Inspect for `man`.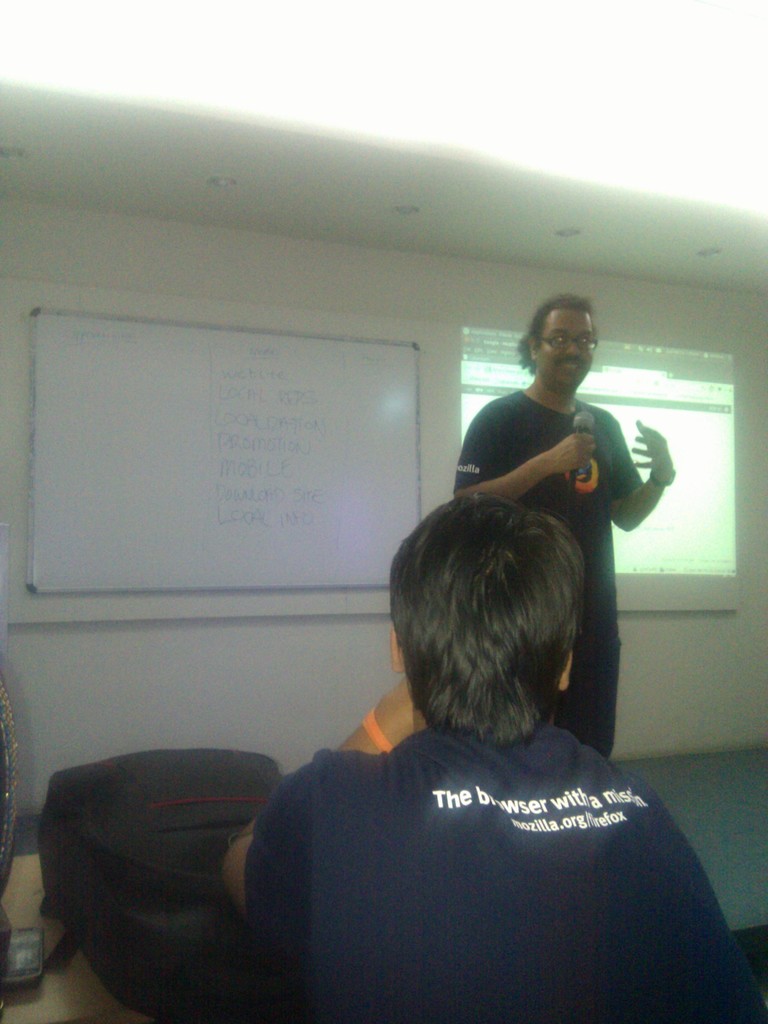
Inspection: box=[222, 487, 767, 1023].
